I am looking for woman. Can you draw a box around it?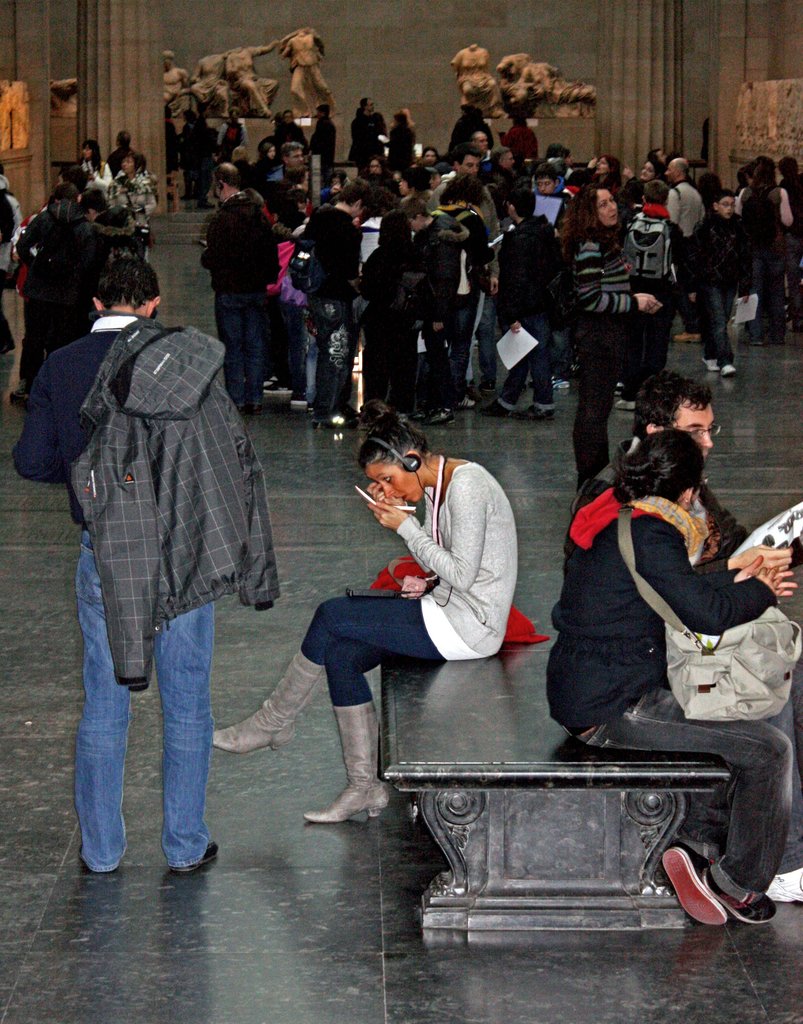
Sure, the bounding box is box=[298, 393, 530, 834].
